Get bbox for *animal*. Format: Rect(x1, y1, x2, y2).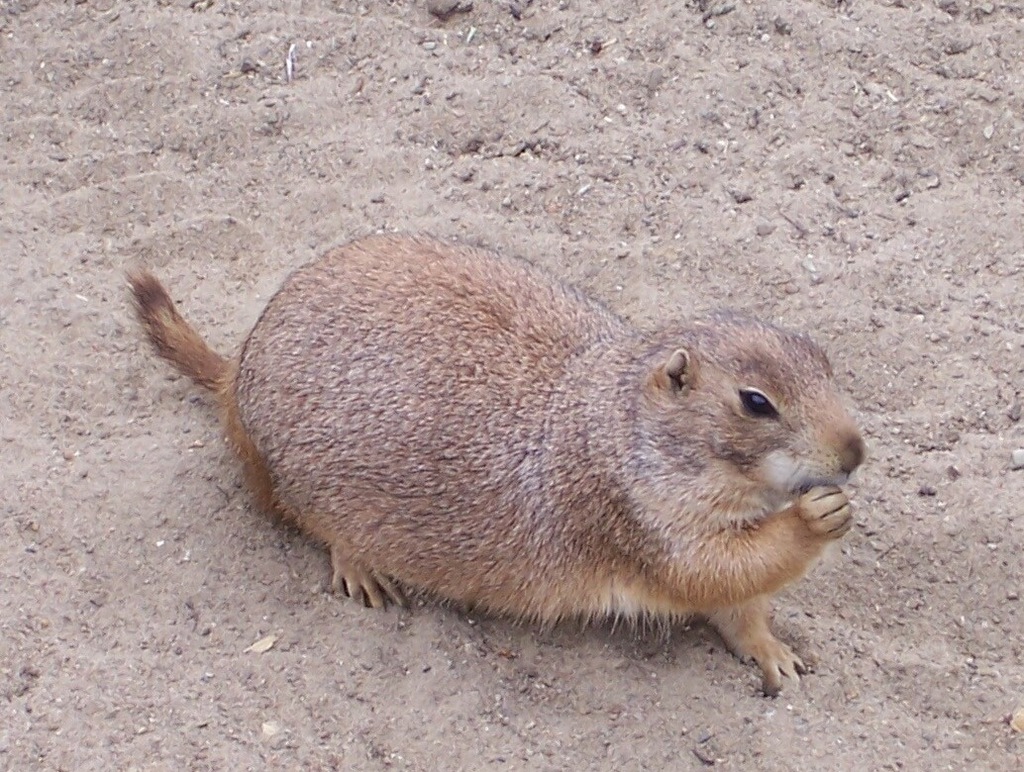
Rect(126, 225, 866, 707).
